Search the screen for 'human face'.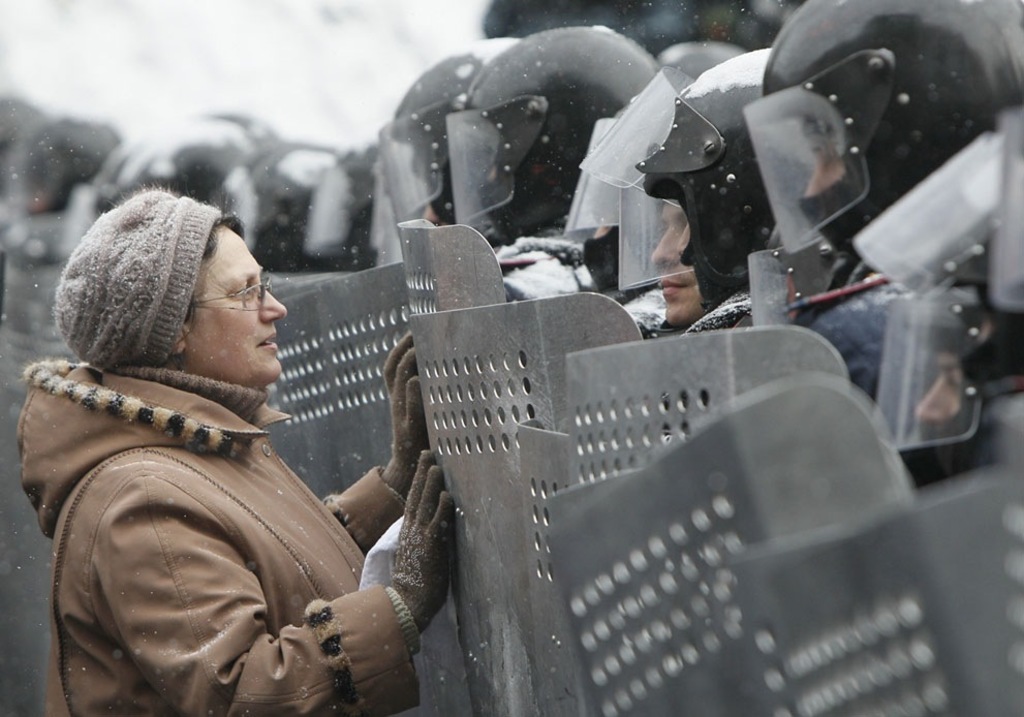
Found at bbox(918, 351, 963, 432).
